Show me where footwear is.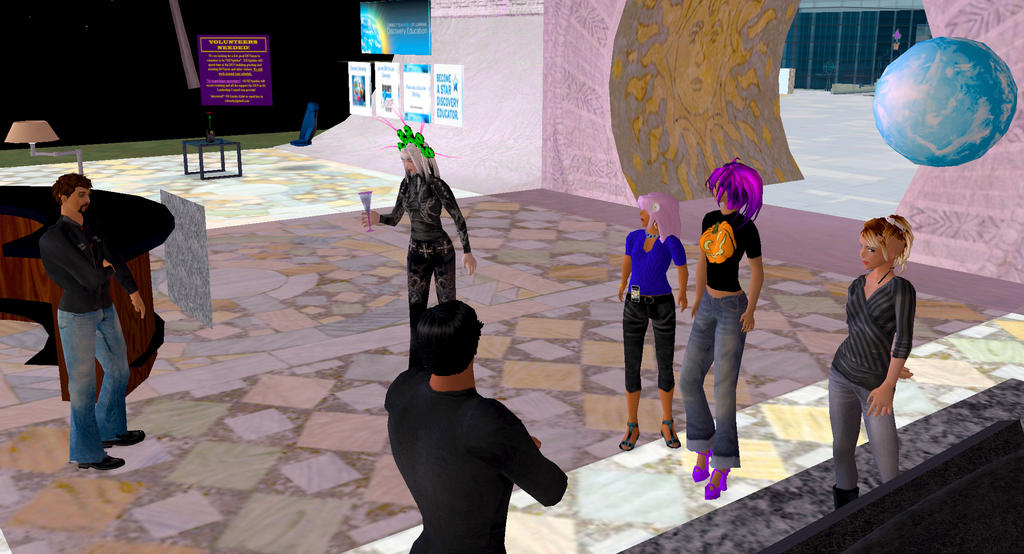
footwear is at [107,430,144,448].
